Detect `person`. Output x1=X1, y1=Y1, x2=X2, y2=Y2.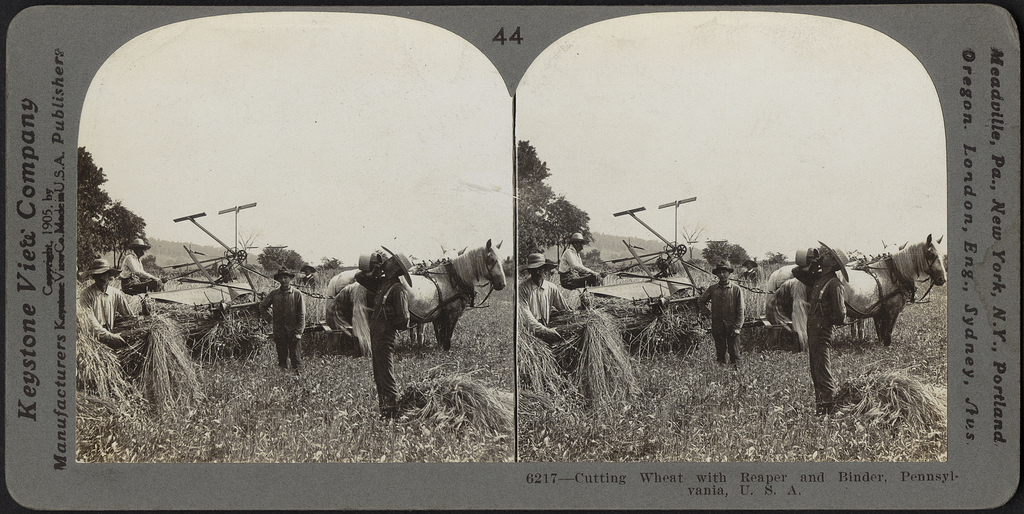
x1=792, y1=238, x2=850, y2=411.
